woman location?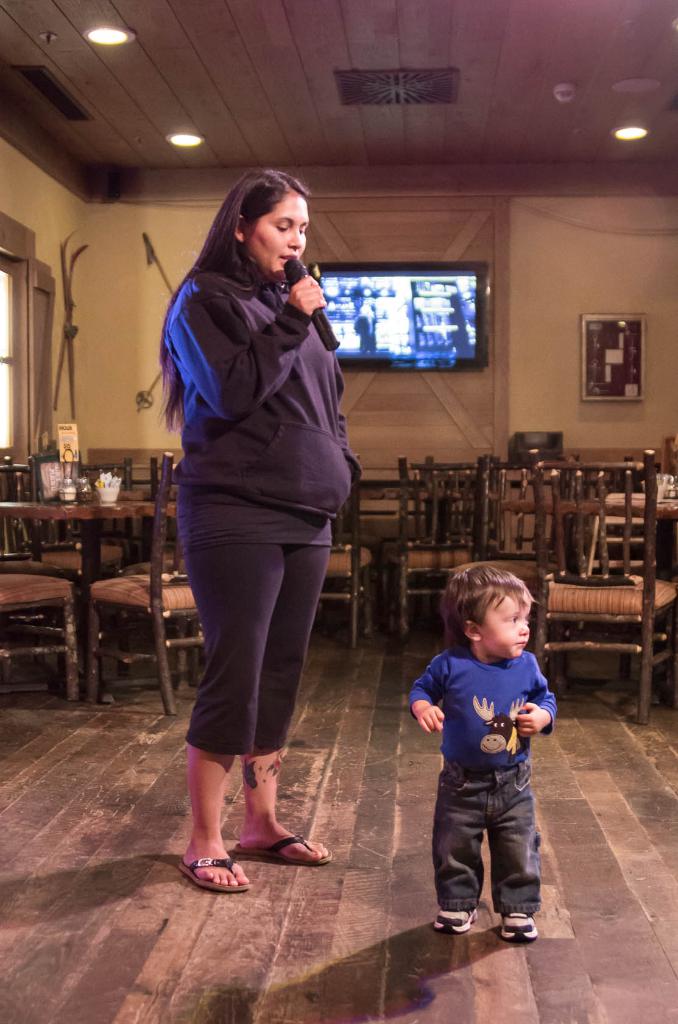
[x1=145, y1=192, x2=372, y2=892]
